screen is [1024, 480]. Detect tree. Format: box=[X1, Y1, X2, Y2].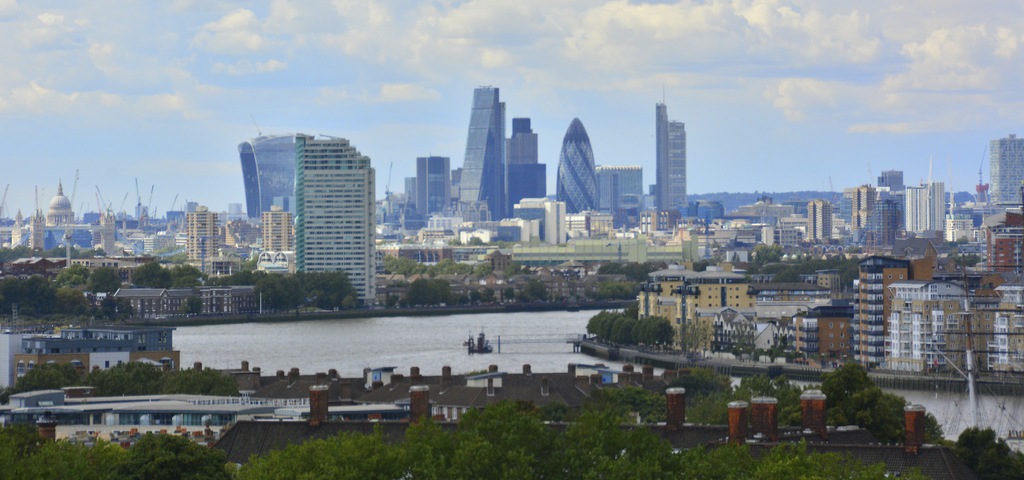
box=[16, 358, 112, 391].
